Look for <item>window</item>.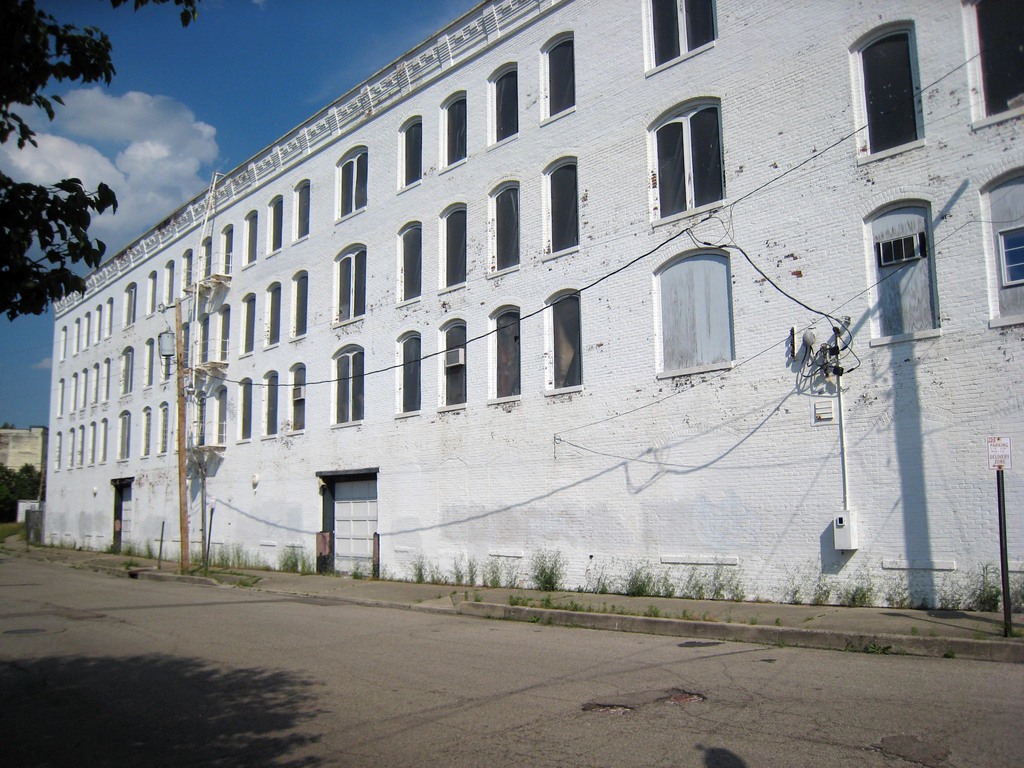
Found: (435, 318, 472, 416).
